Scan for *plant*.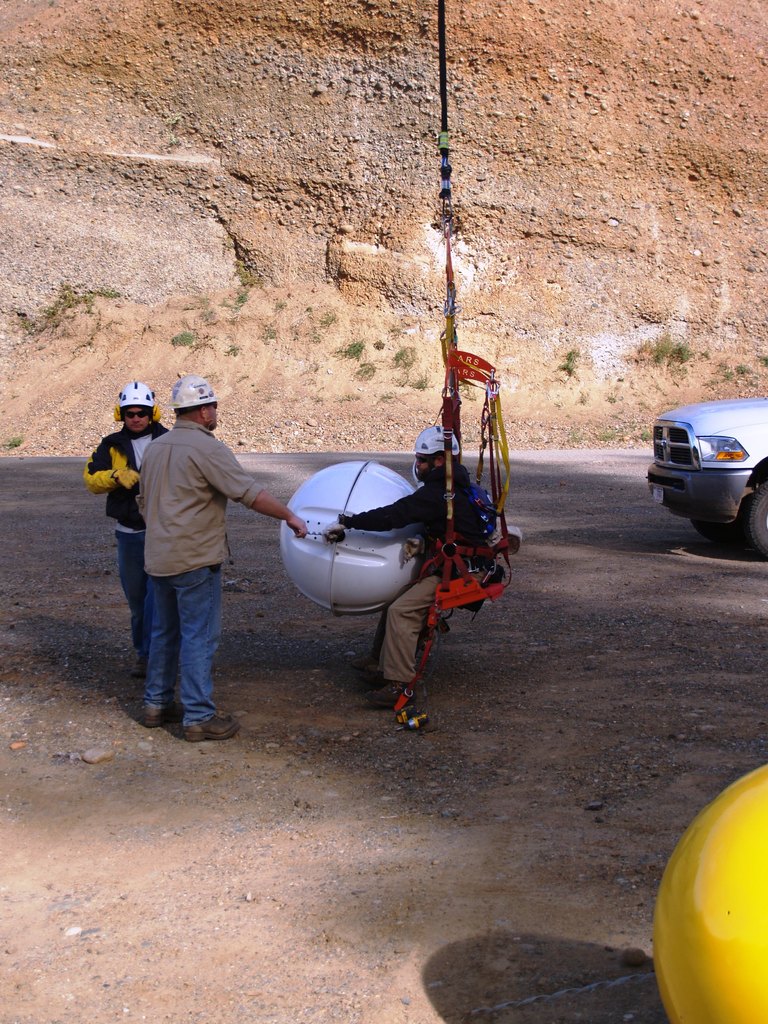
Scan result: {"x1": 355, "y1": 349, "x2": 383, "y2": 384}.
